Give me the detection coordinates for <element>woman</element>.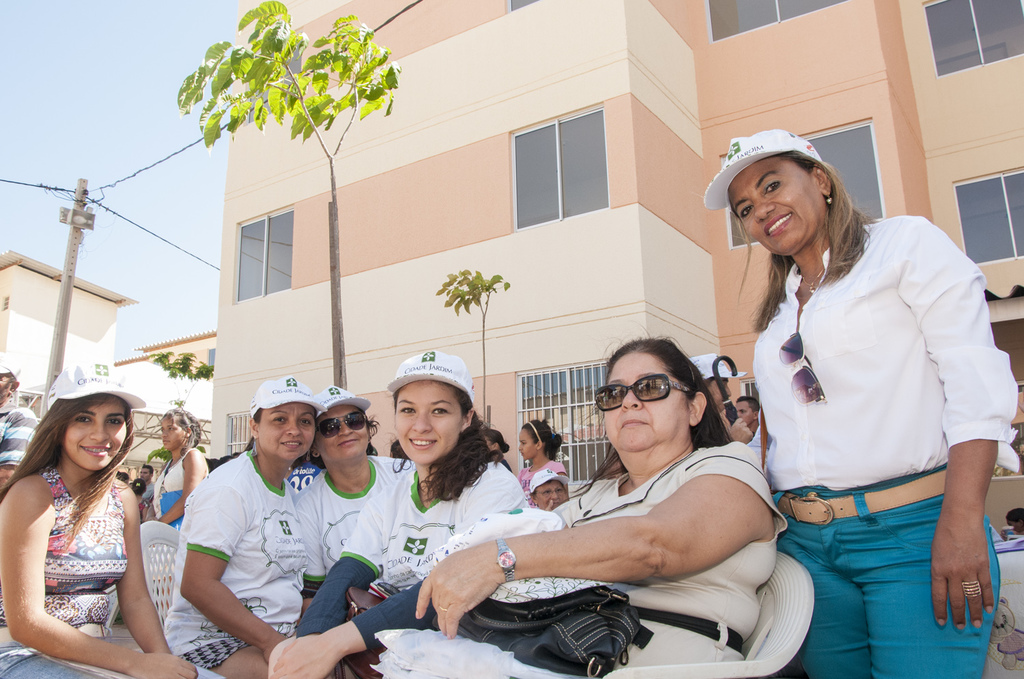
(291,385,417,613).
